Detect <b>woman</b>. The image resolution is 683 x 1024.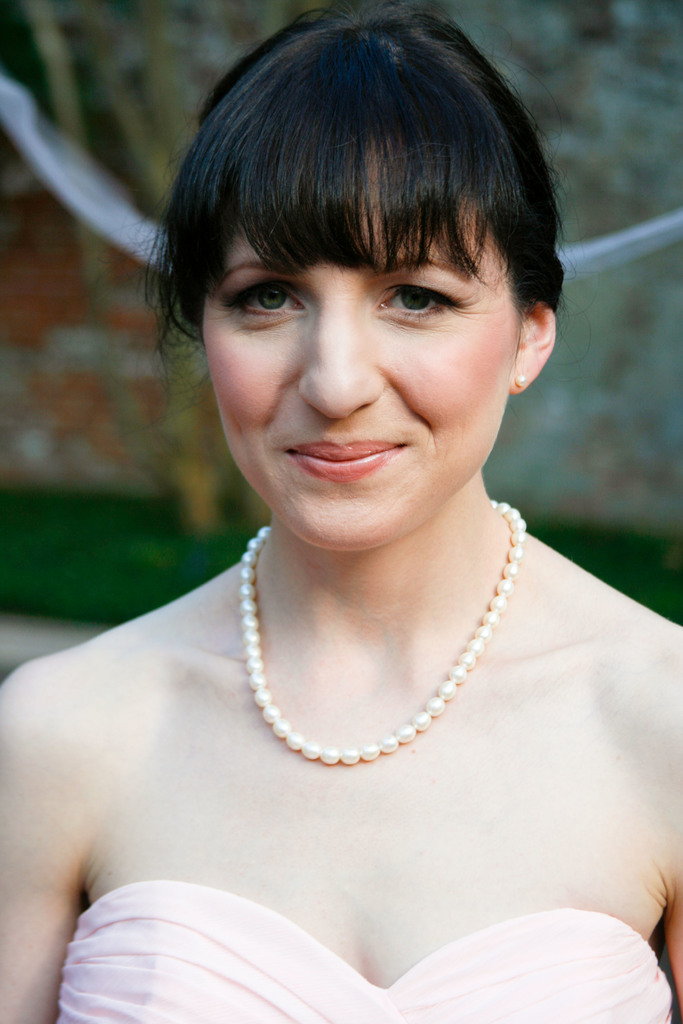
select_region(14, 0, 634, 974).
